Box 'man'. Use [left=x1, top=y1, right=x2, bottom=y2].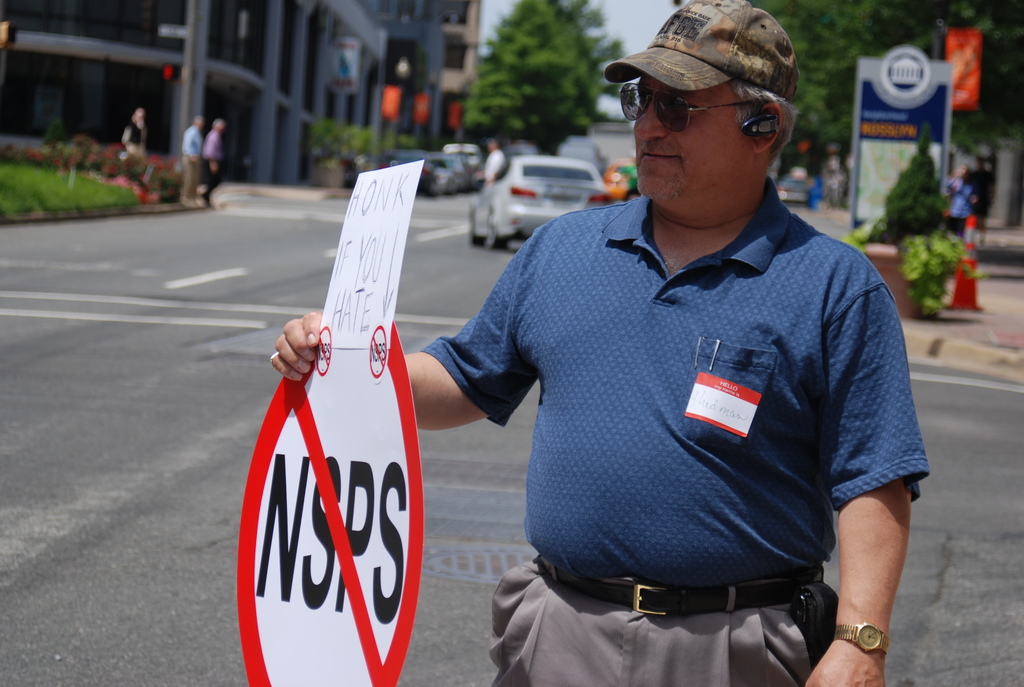
[left=201, top=118, right=221, bottom=209].
